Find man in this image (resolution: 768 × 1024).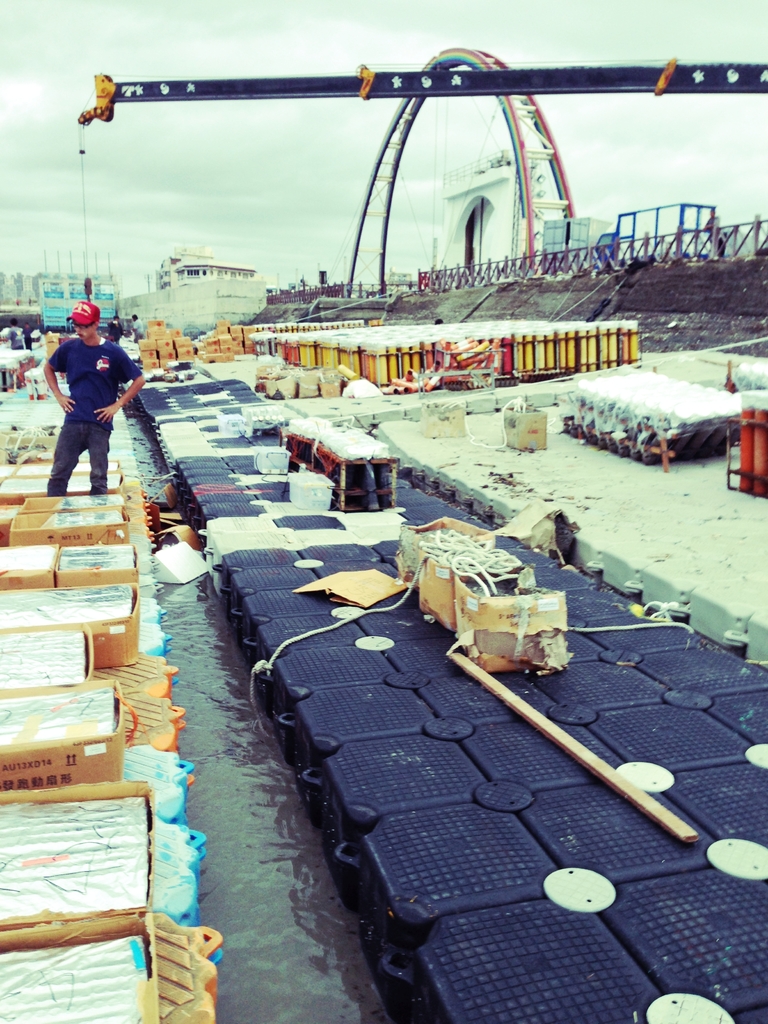
region(27, 294, 147, 488).
